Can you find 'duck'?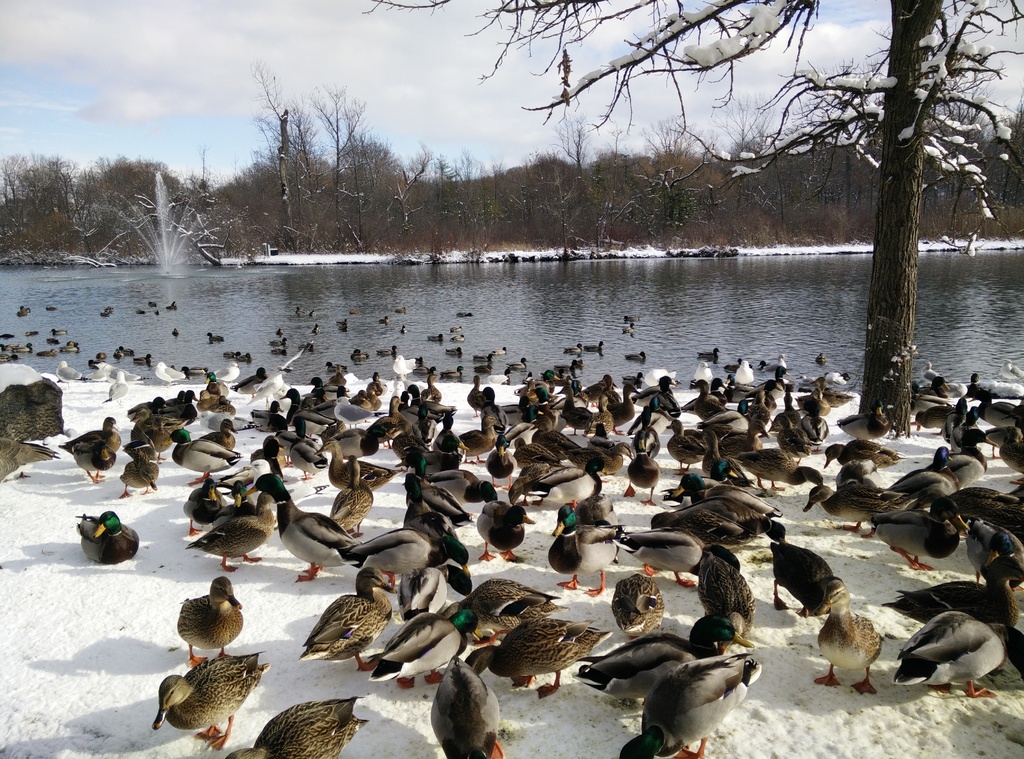
Yes, bounding box: [468,500,536,552].
